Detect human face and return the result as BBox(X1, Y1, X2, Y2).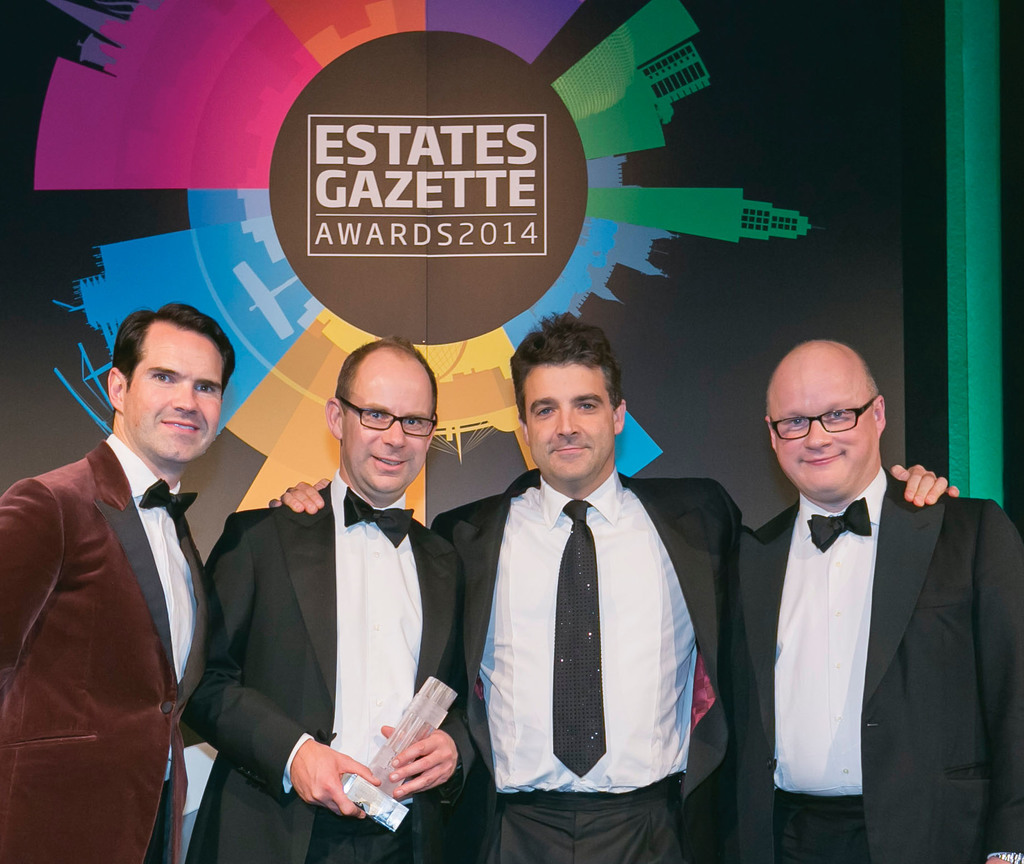
BBox(132, 318, 232, 466).
